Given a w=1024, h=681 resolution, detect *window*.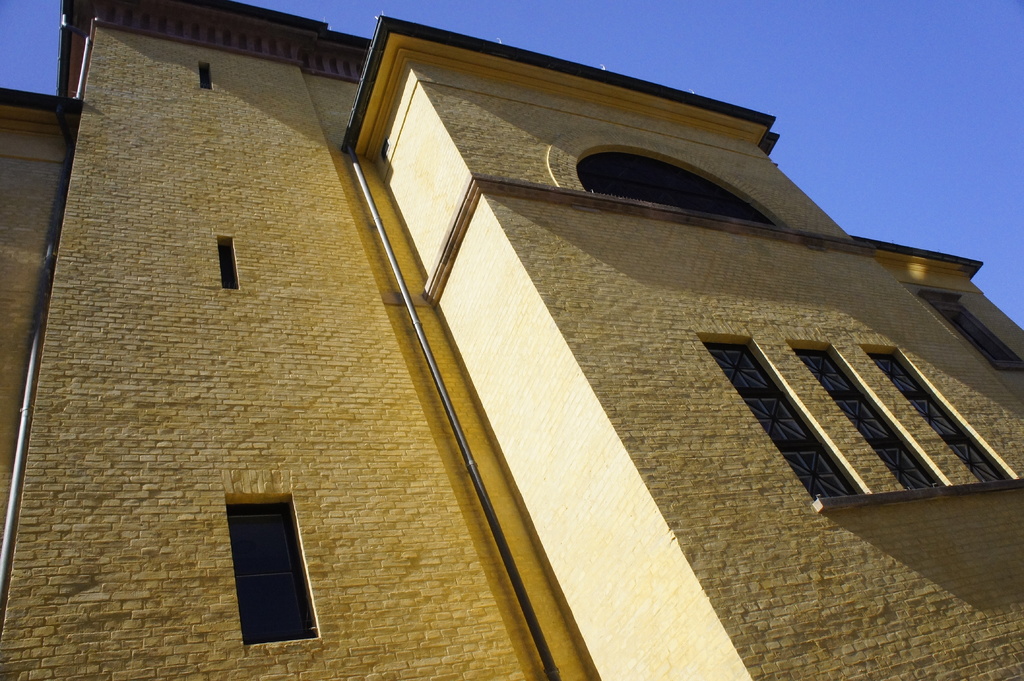
bbox(702, 333, 870, 504).
